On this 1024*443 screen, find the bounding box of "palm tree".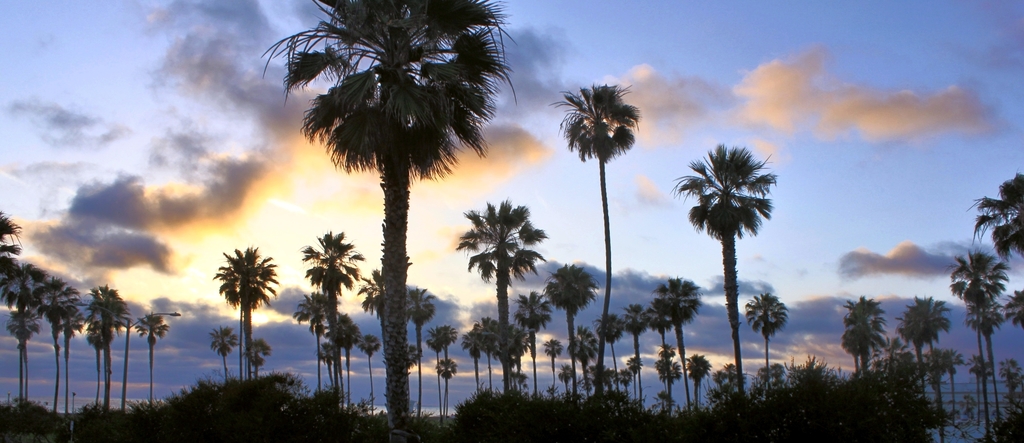
Bounding box: 430:321:456:406.
